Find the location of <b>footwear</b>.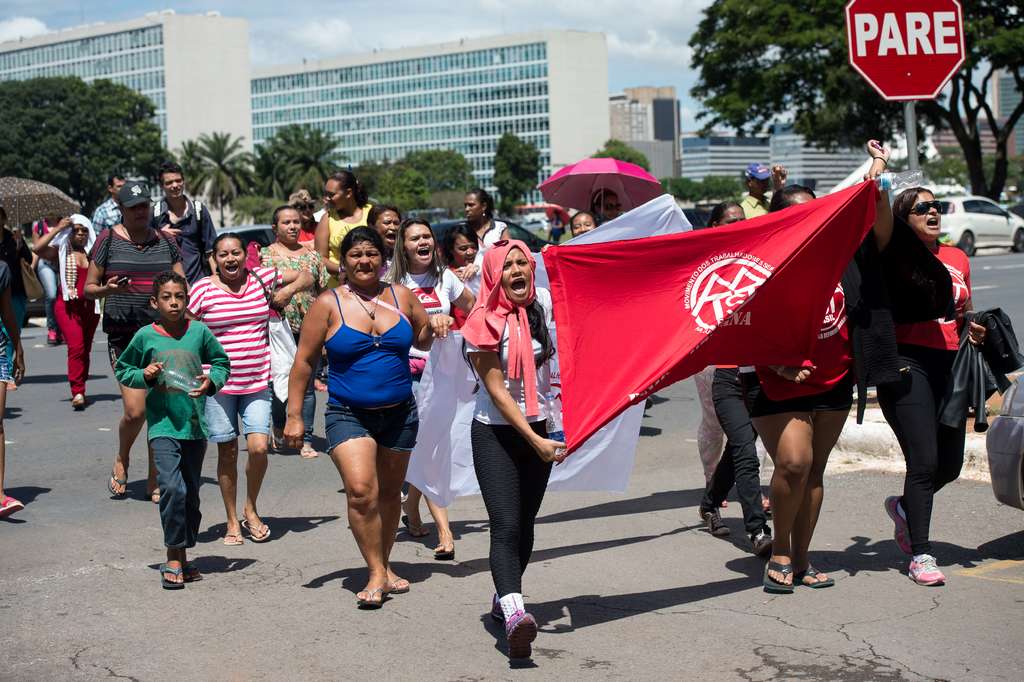
Location: <region>916, 551, 948, 584</region>.
